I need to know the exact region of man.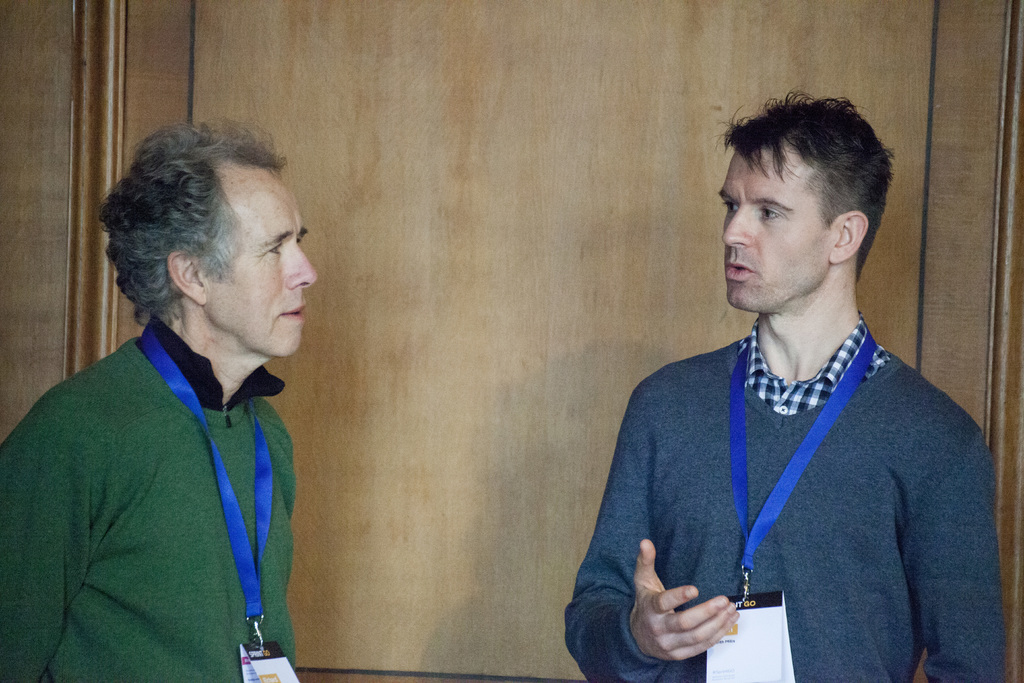
Region: (left=577, top=101, right=995, bottom=666).
